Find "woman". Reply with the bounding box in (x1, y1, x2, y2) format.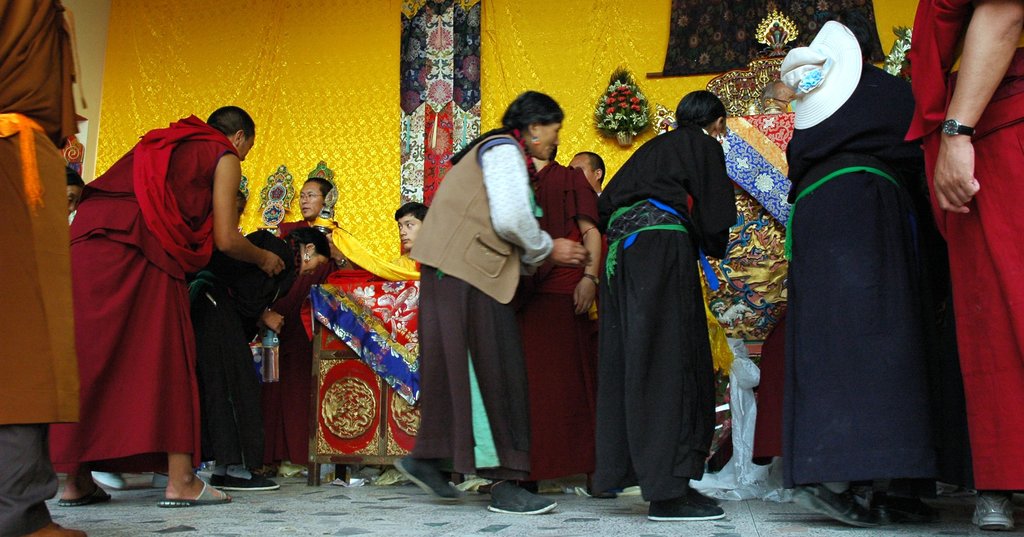
(189, 227, 333, 489).
